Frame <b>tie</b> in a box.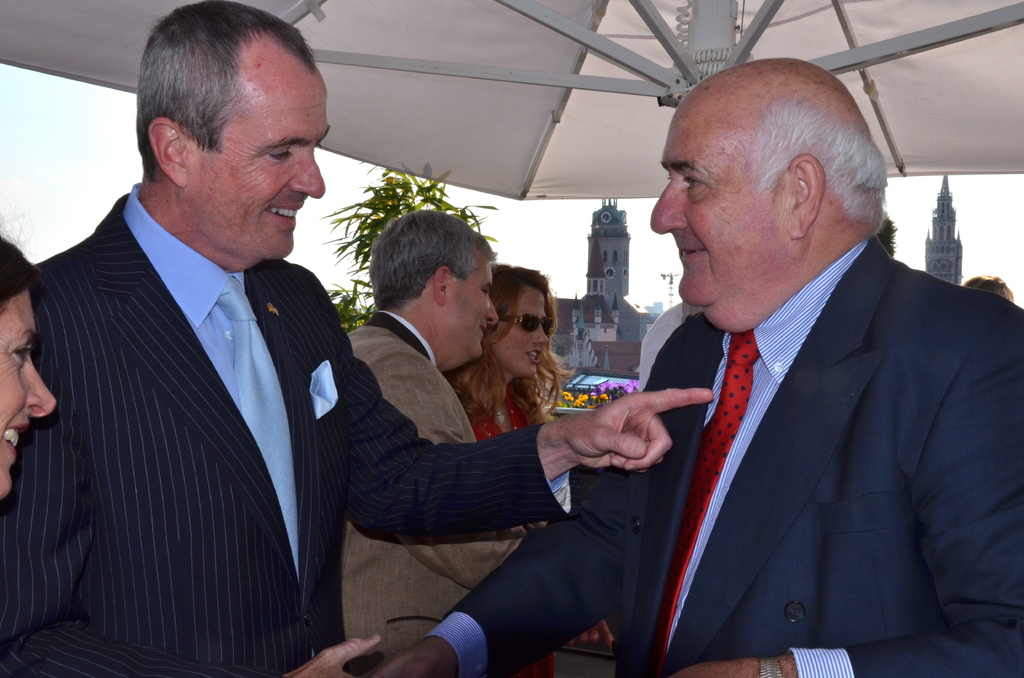
655 334 757 673.
